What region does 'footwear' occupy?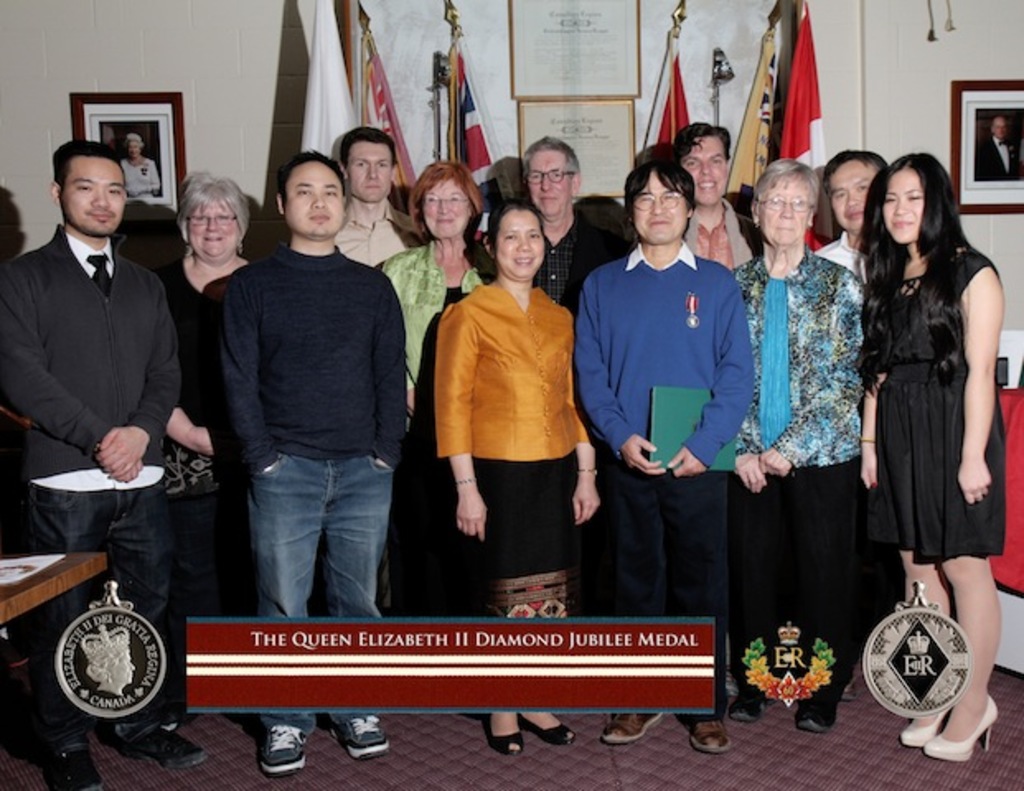
box=[900, 697, 958, 743].
